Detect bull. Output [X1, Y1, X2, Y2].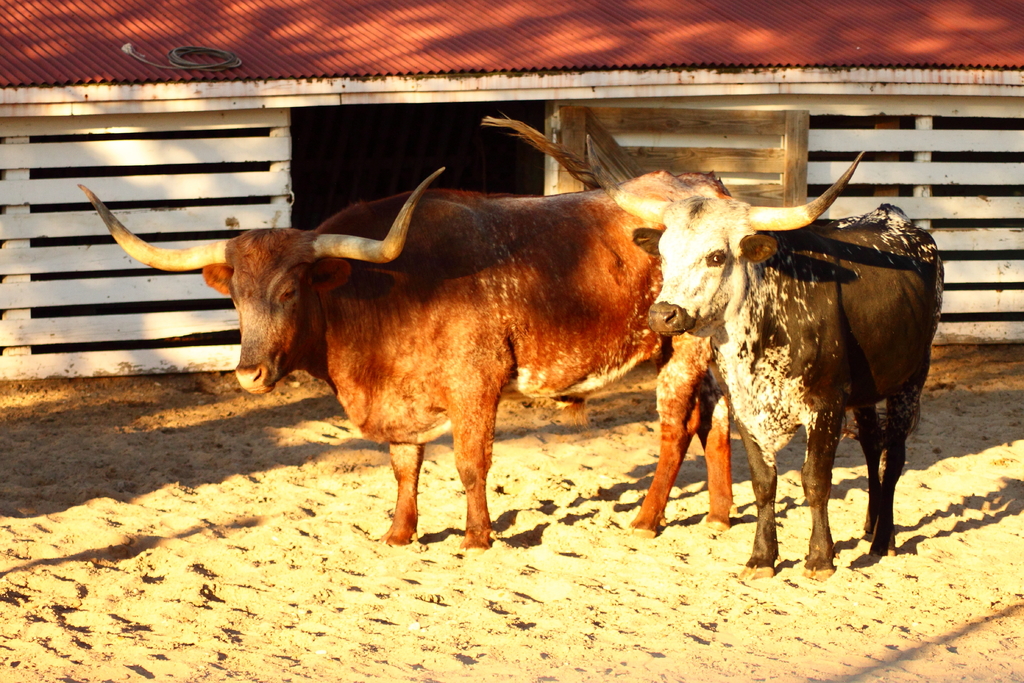
[77, 160, 735, 549].
